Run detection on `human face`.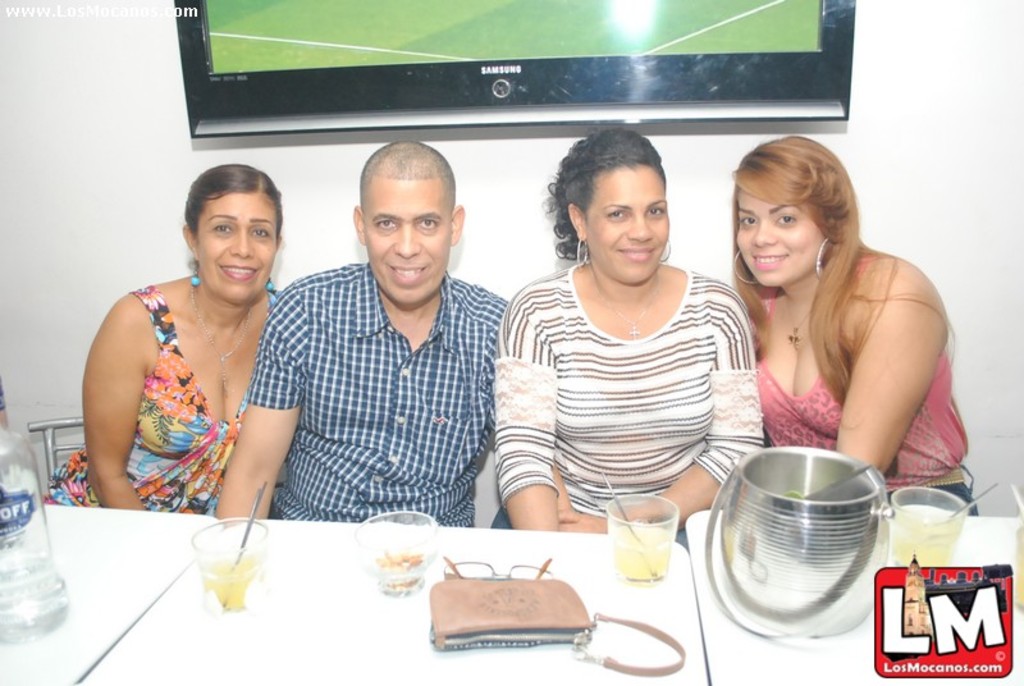
Result: x1=736 y1=188 x2=824 y2=289.
